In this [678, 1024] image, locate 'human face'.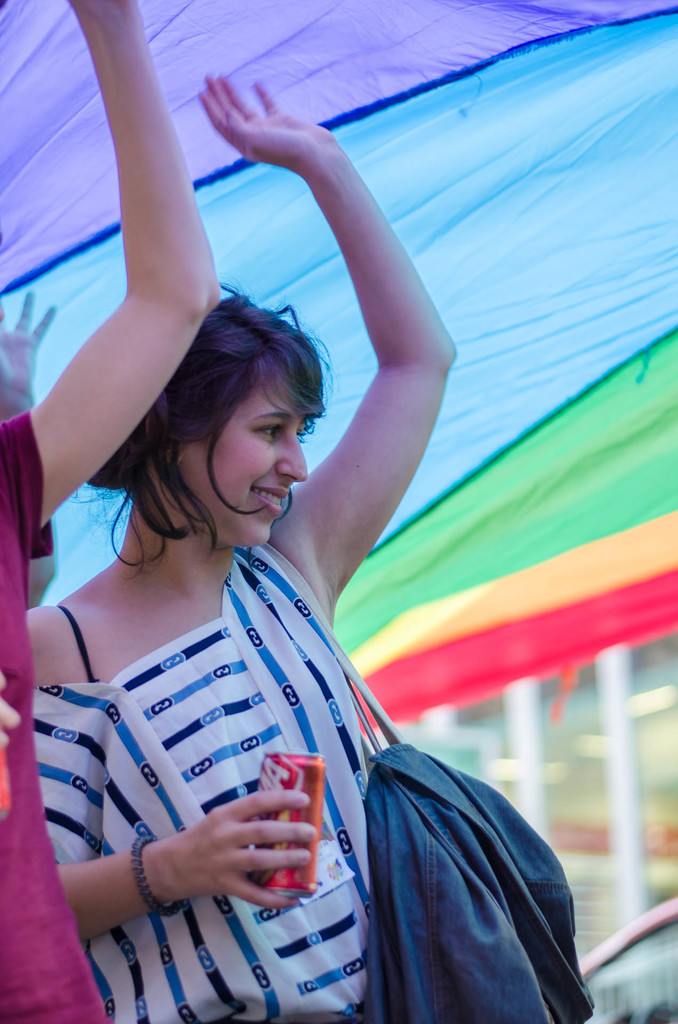
Bounding box: locate(182, 376, 308, 548).
